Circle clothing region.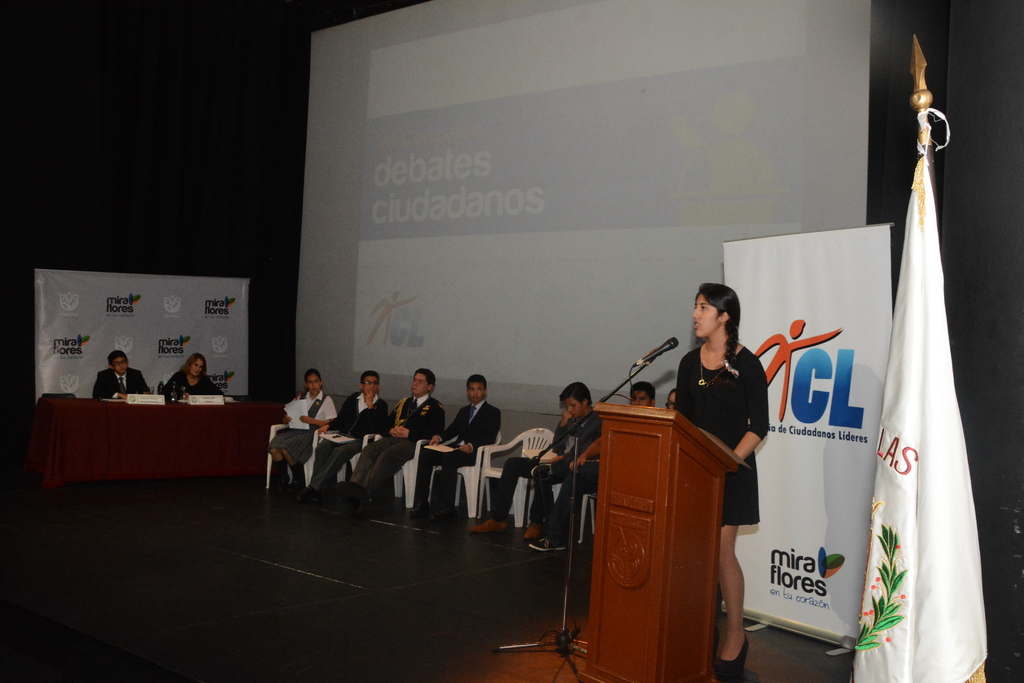
Region: bbox=[266, 391, 340, 465].
